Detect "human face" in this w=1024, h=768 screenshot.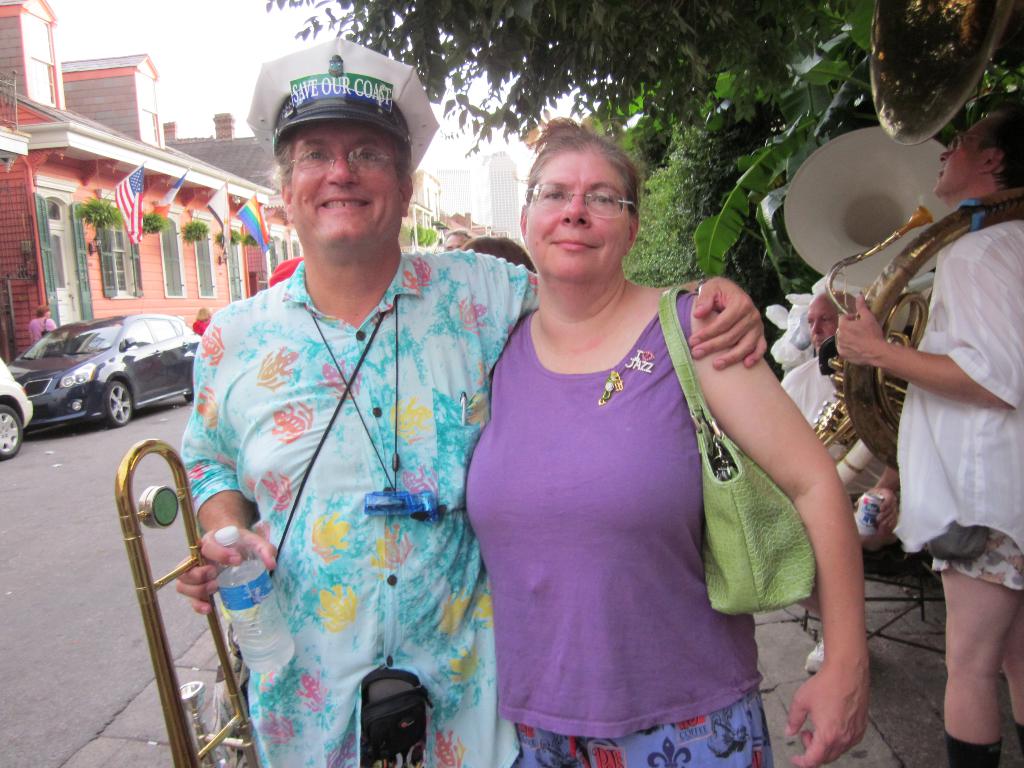
Detection: (938, 114, 988, 193).
